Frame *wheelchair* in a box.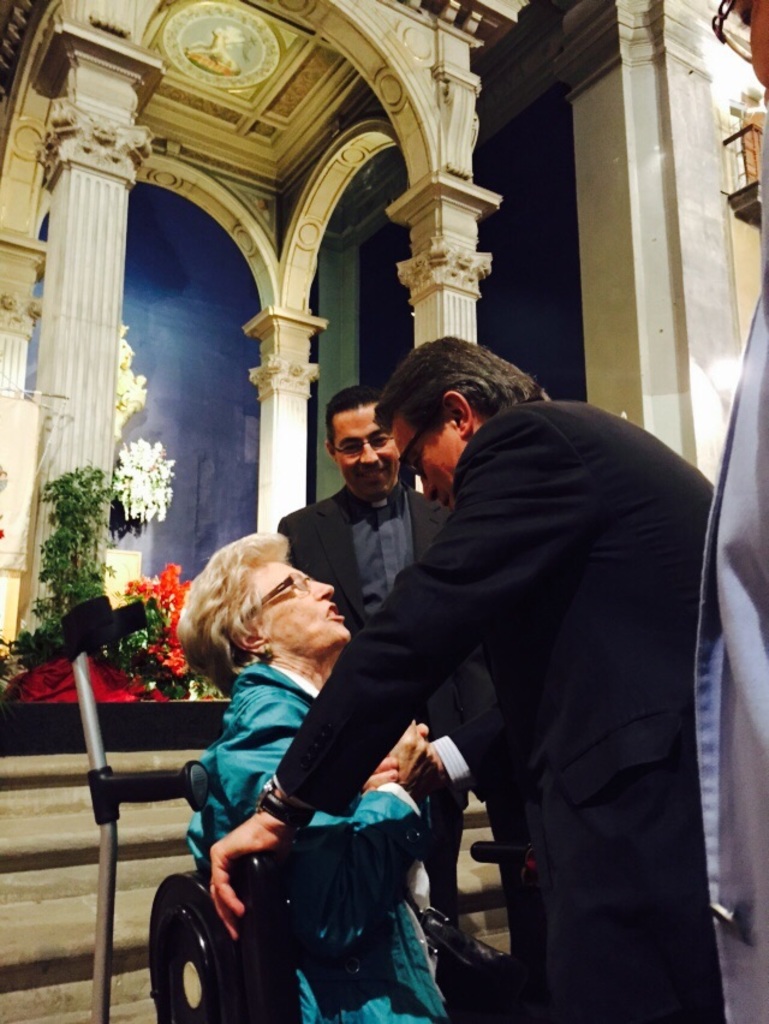
x1=131, y1=669, x2=470, y2=1006.
